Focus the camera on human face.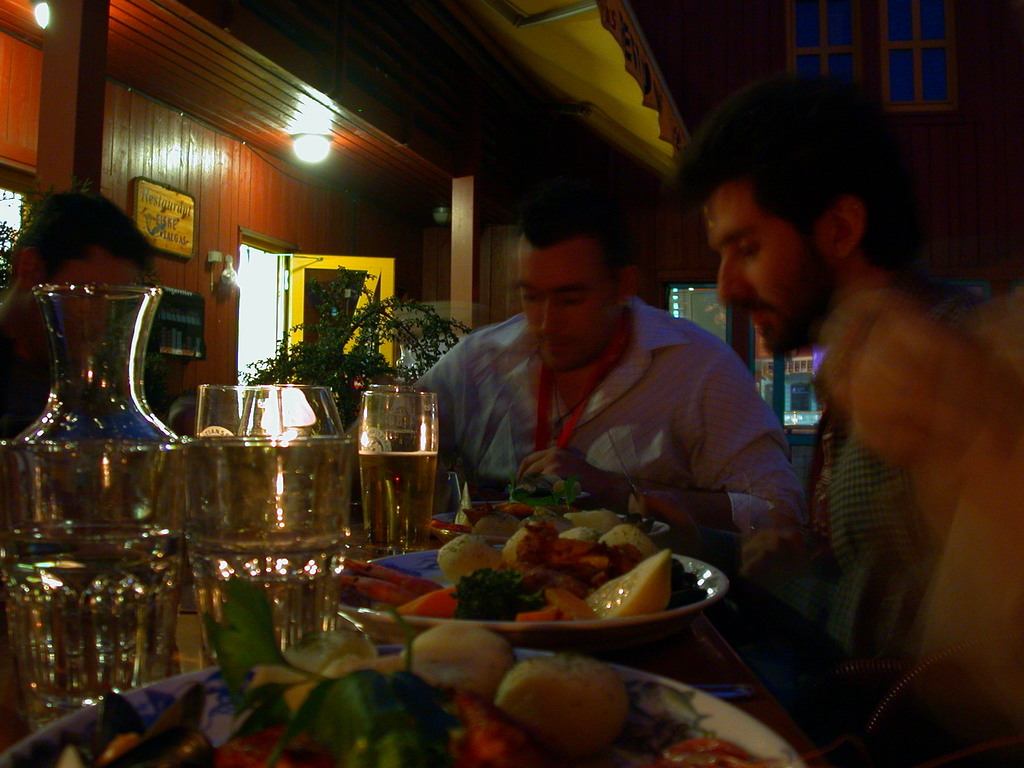
Focus region: [left=516, top=236, right=619, bottom=378].
